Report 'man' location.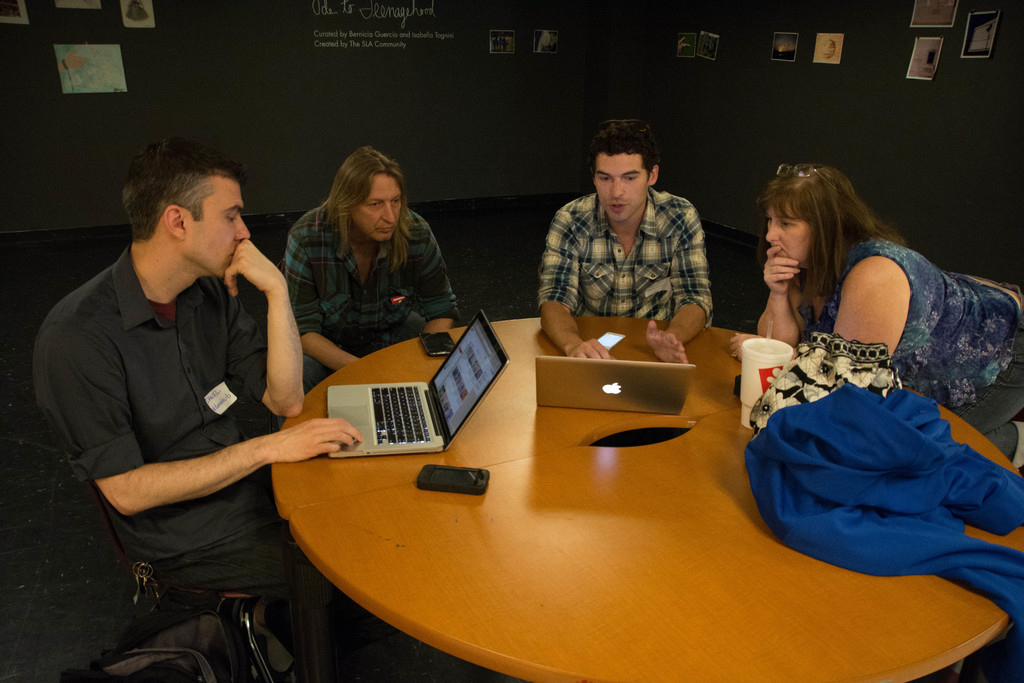
Report: Rect(536, 130, 714, 373).
